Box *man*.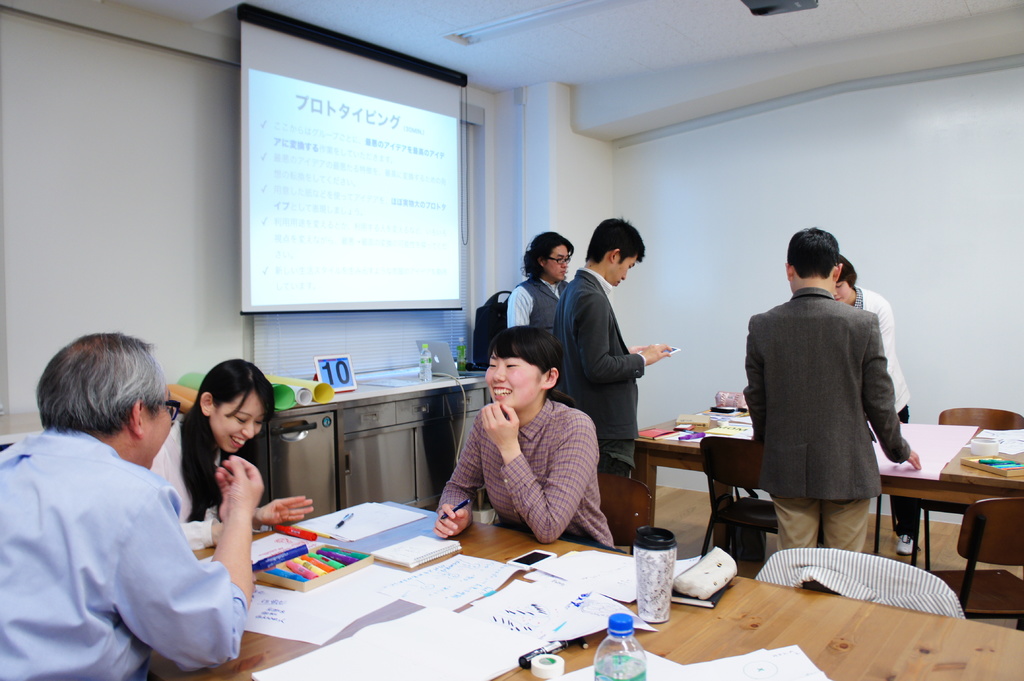
rect(10, 307, 263, 680).
